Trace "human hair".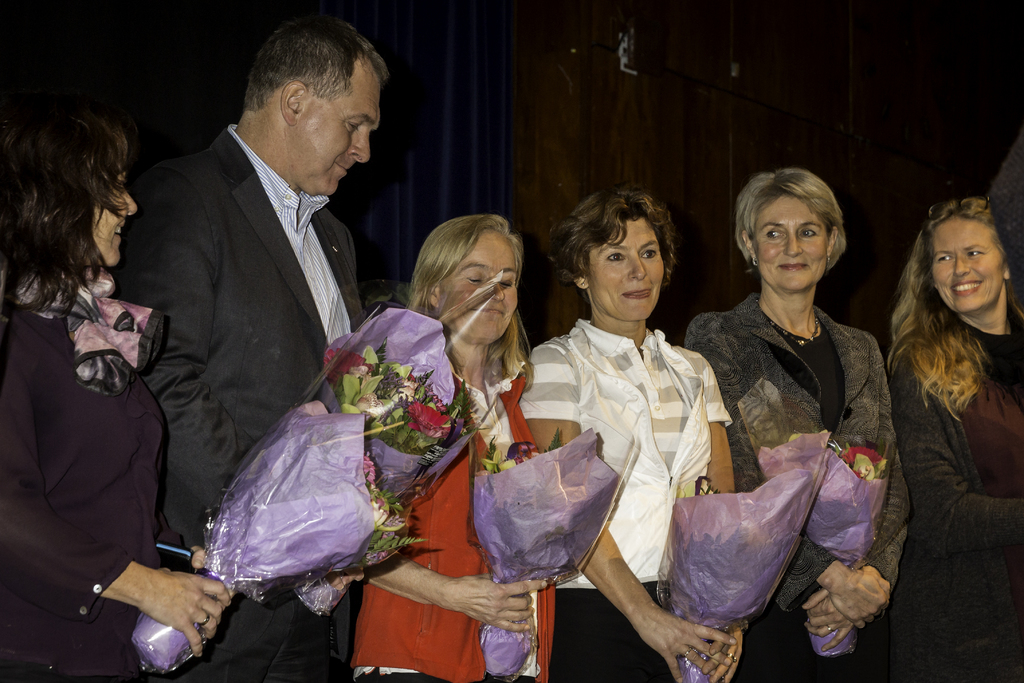
Traced to (left=405, top=212, right=541, bottom=415).
